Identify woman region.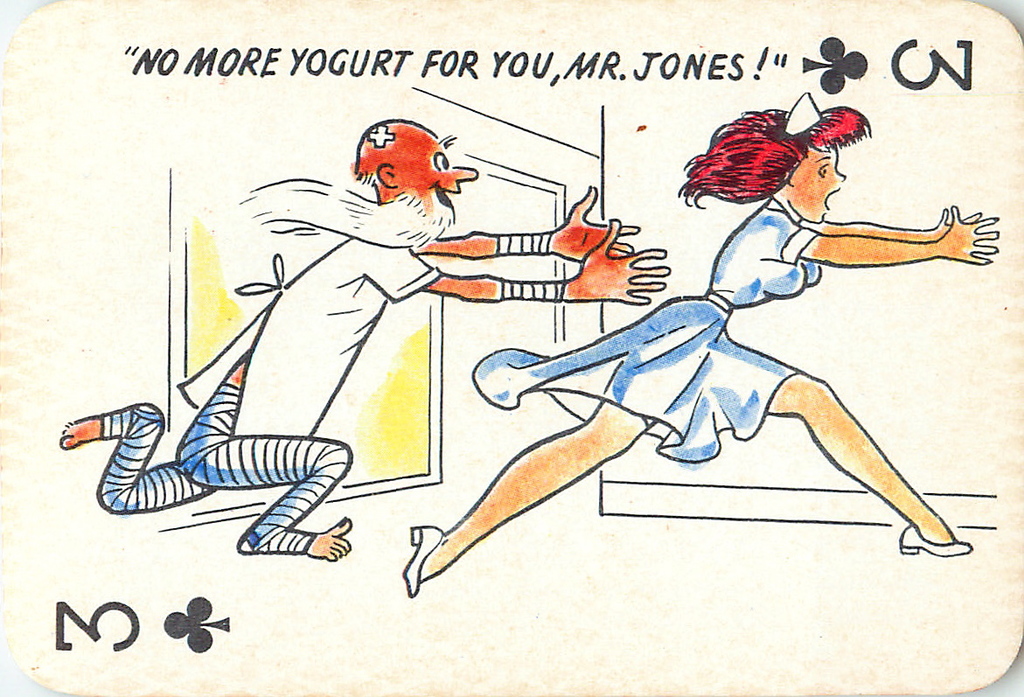
Region: box(459, 99, 954, 599).
